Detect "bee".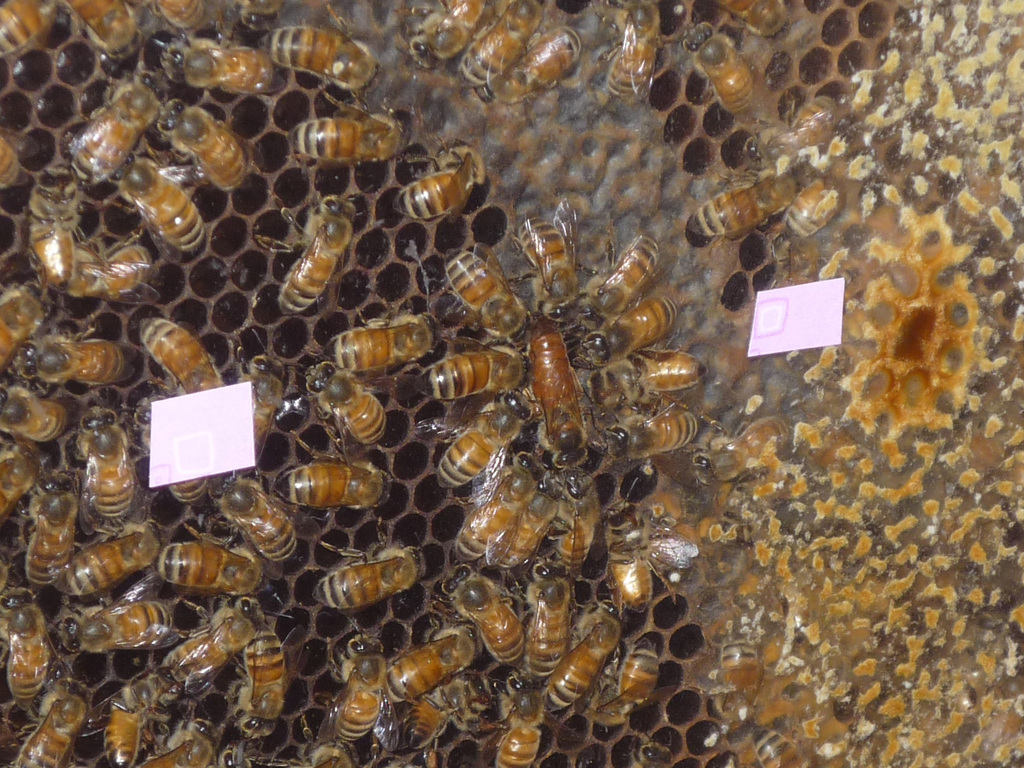
Detected at locate(324, 310, 438, 372).
